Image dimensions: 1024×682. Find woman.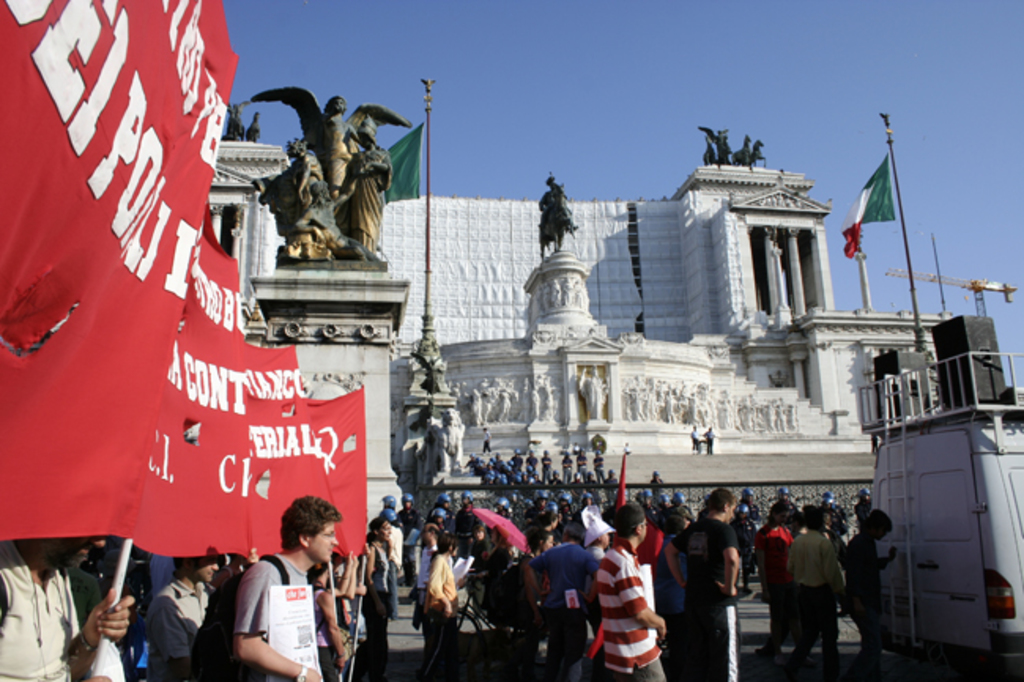
{"left": 425, "top": 534, "right": 465, "bottom": 680}.
